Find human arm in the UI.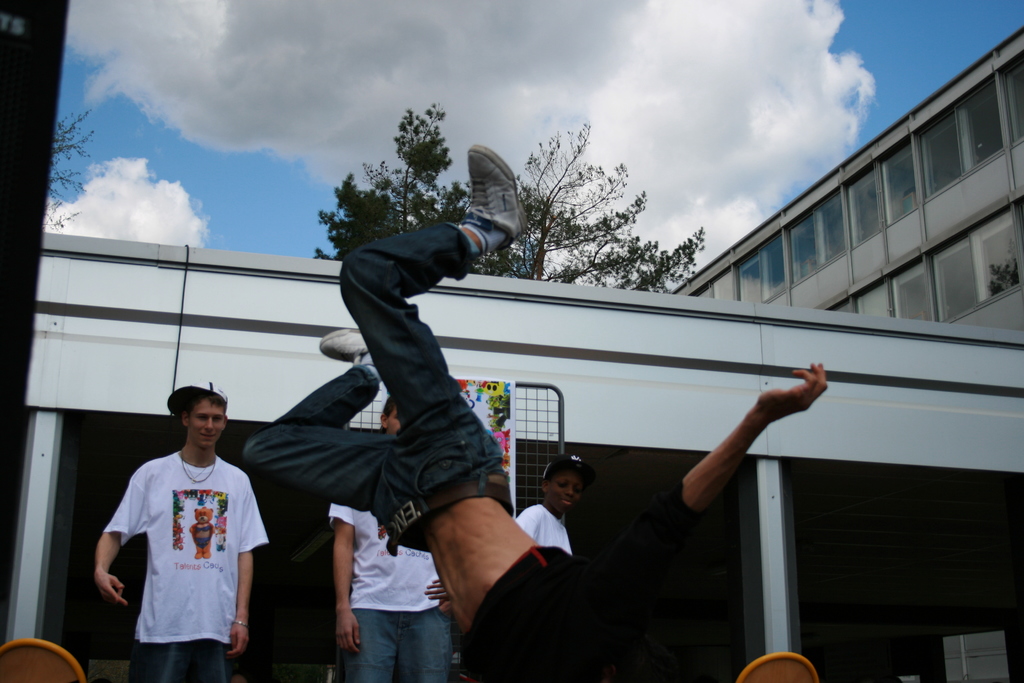
UI element at (93,454,158,609).
